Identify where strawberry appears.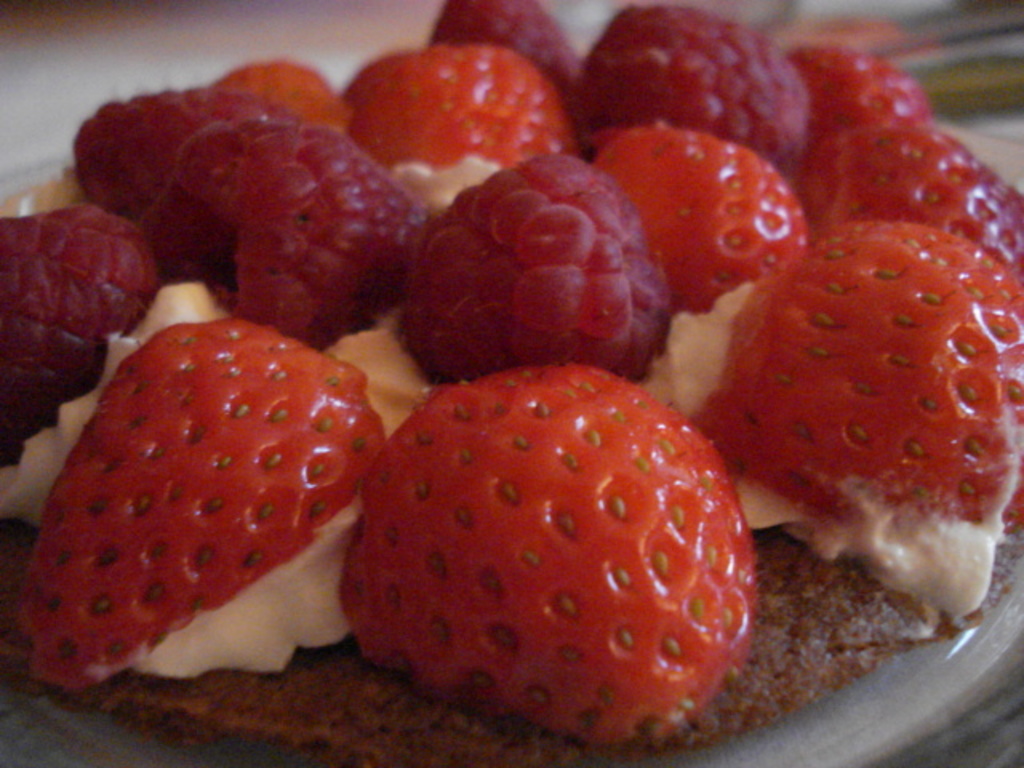
Appears at region(341, 35, 578, 181).
